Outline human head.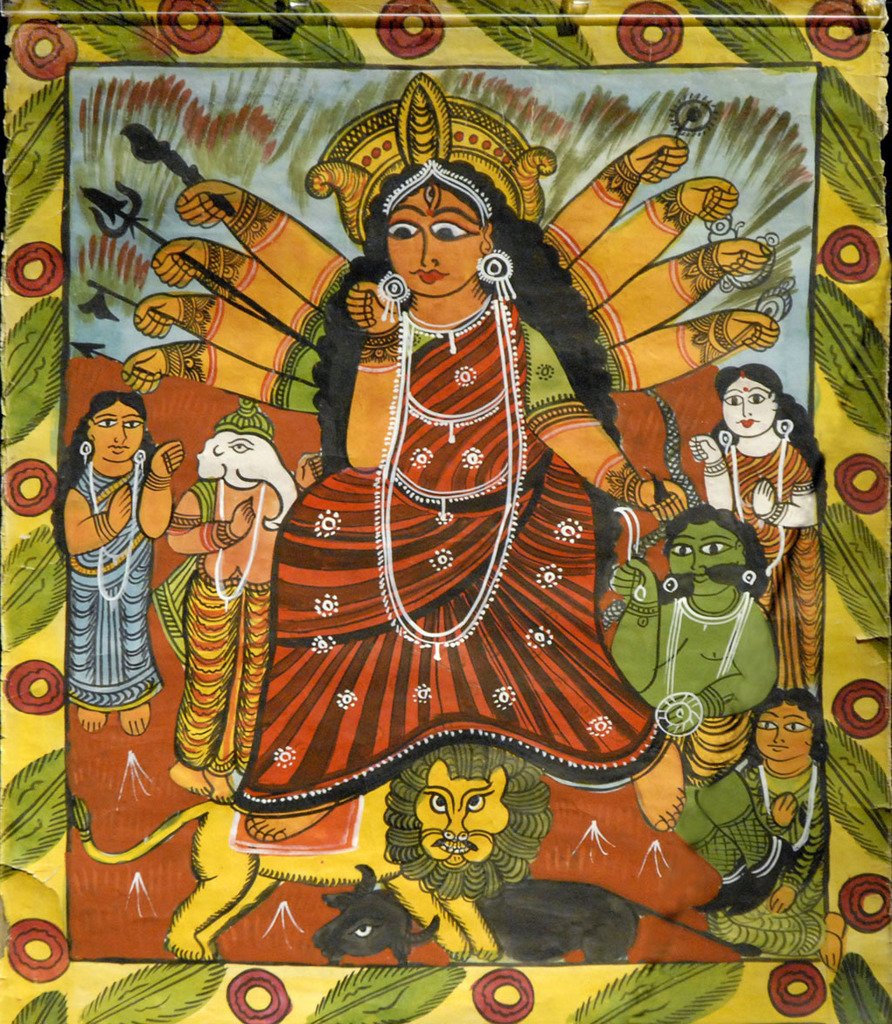
Outline: {"x1": 663, "y1": 512, "x2": 756, "y2": 600}.
